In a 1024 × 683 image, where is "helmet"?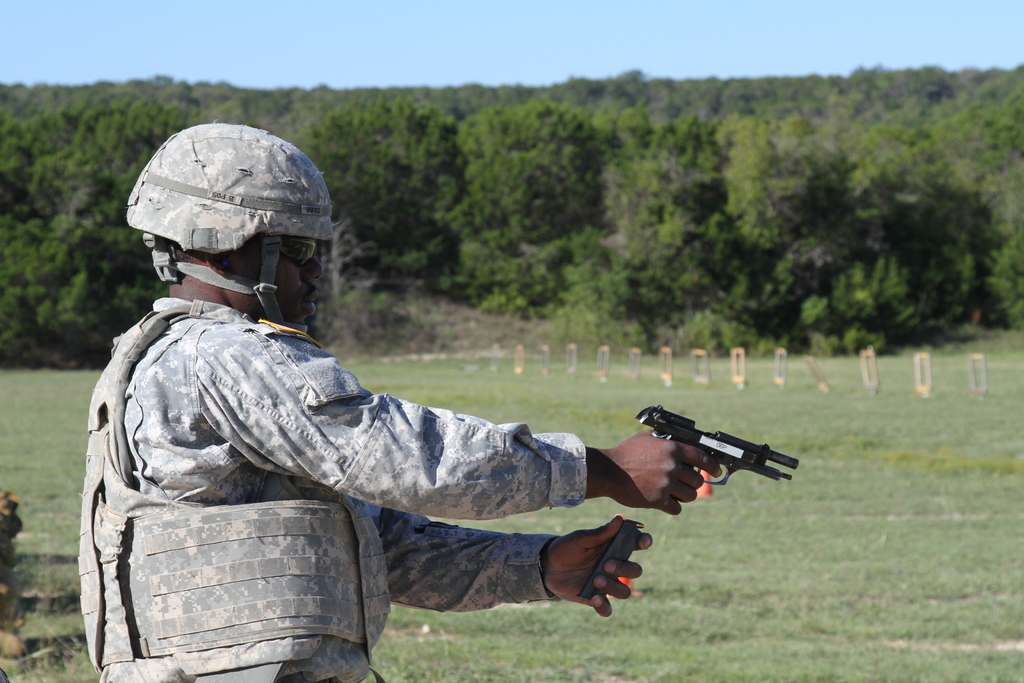
<region>127, 135, 331, 326</region>.
